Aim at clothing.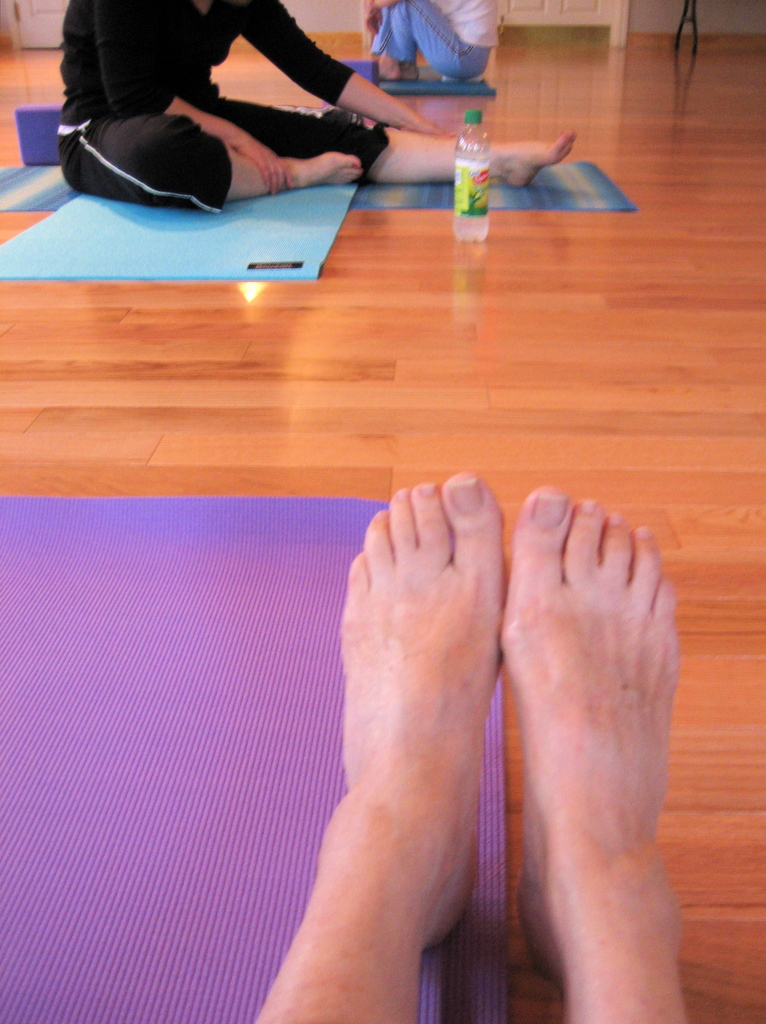
Aimed at (51, 5, 404, 241).
